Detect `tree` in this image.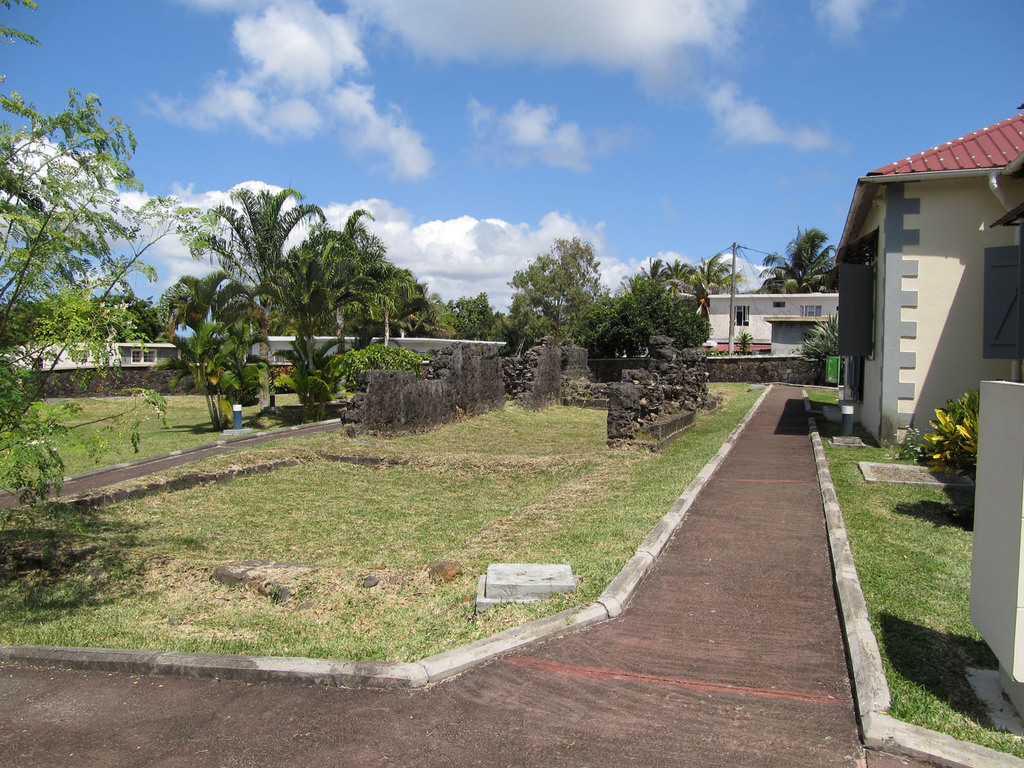
Detection: [x1=759, y1=225, x2=841, y2=294].
